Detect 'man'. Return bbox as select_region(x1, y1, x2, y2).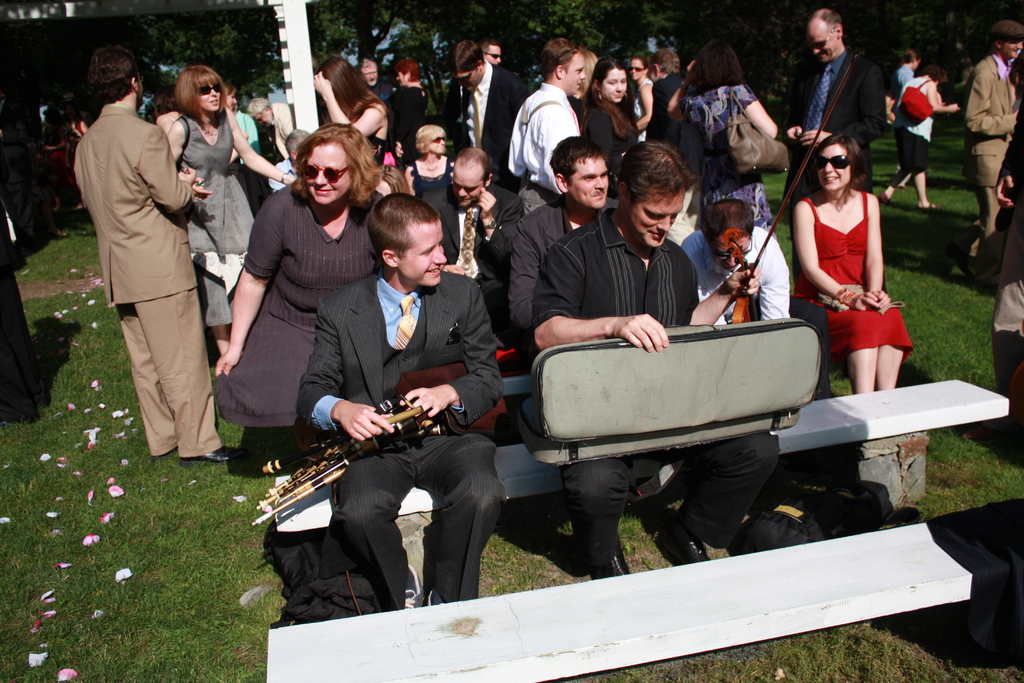
select_region(773, 4, 887, 284).
